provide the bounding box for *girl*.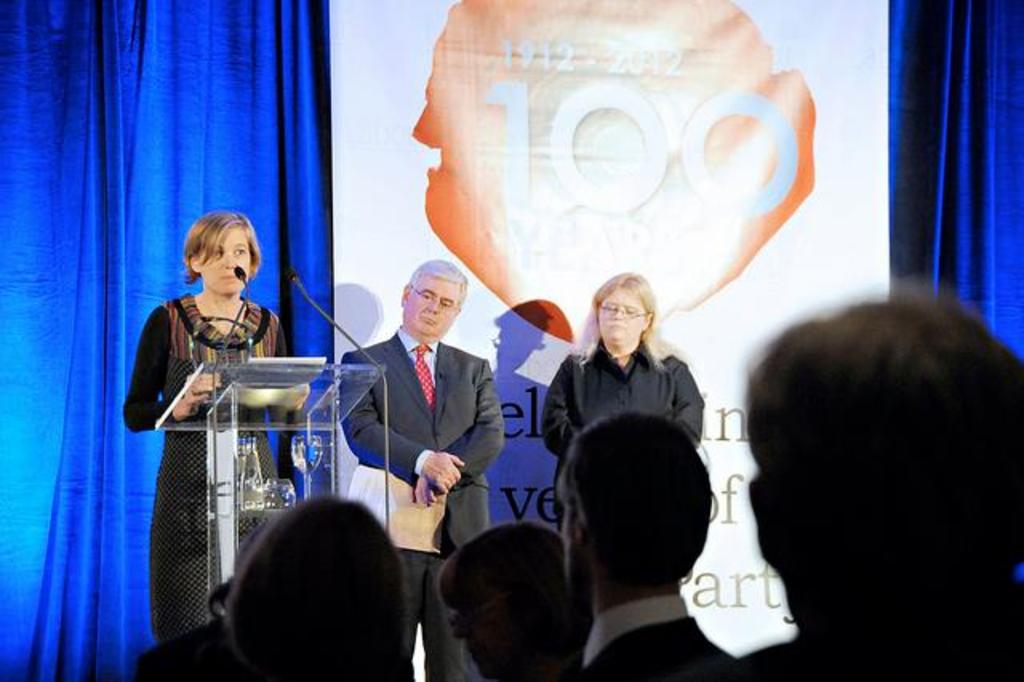
[126, 208, 286, 647].
